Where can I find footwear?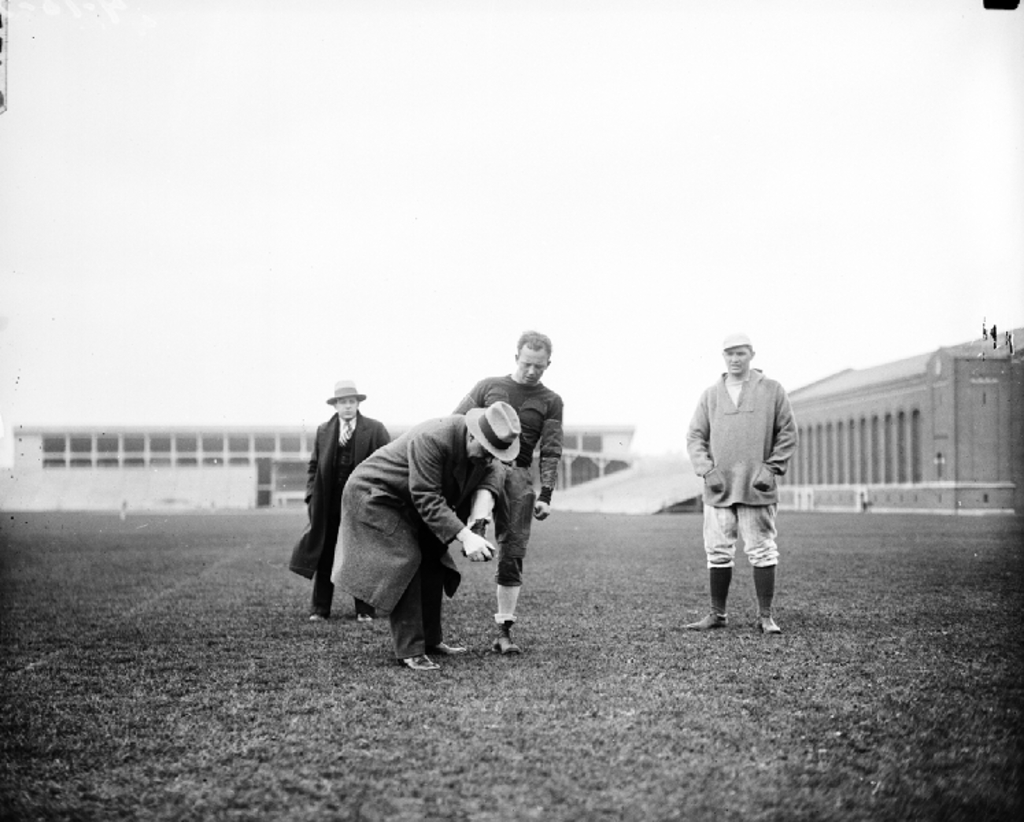
You can find it at Rect(489, 616, 522, 656).
